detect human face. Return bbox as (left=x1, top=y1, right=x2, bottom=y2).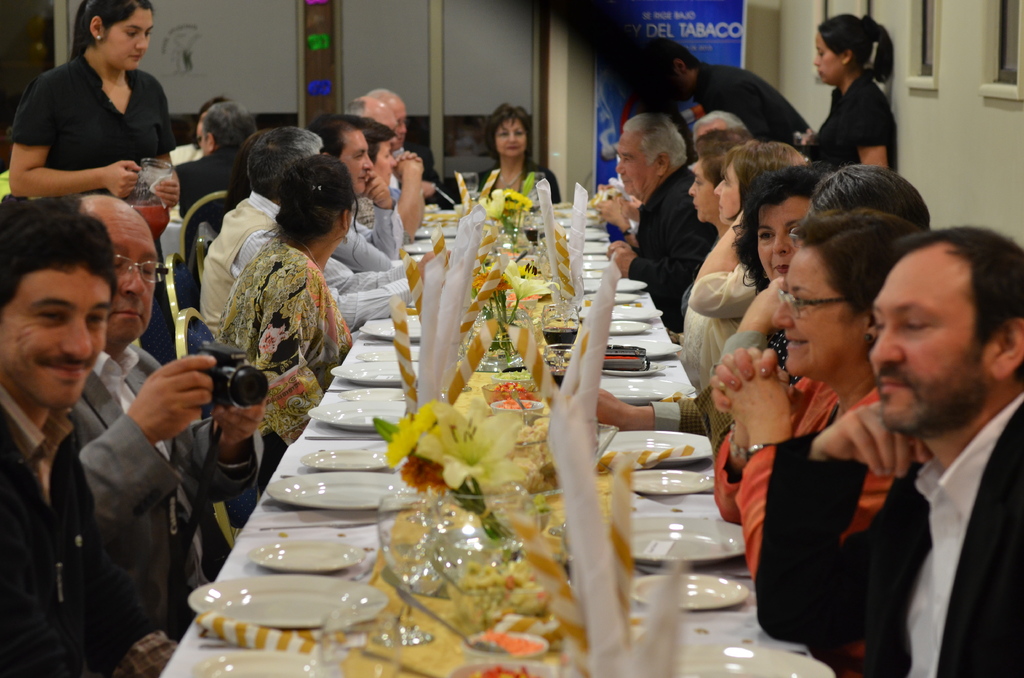
(left=374, top=142, right=397, bottom=188).
